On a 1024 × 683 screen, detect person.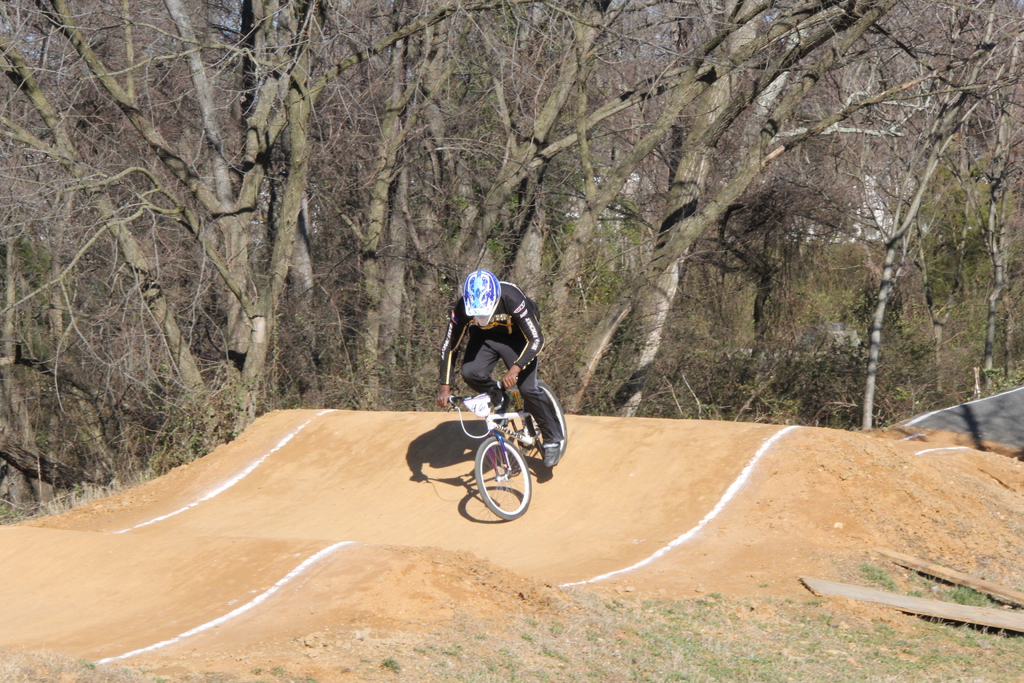
bbox=[435, 261, 551, 497].
